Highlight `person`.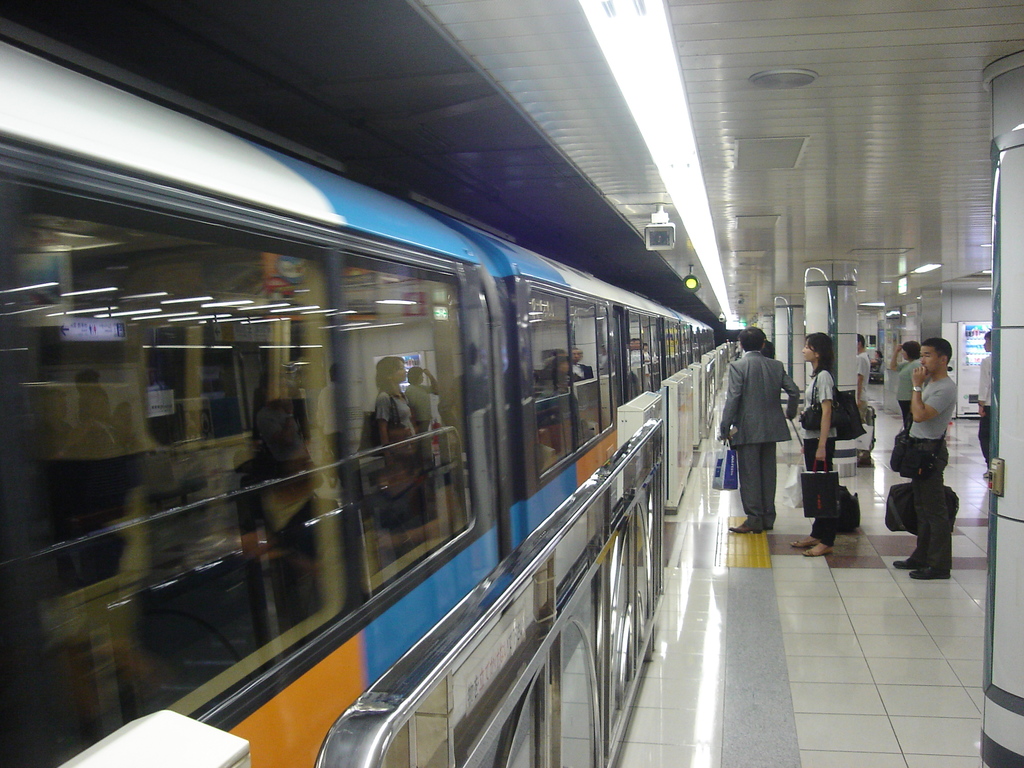
Highlighted region: {"x1": 379, "y1": 344, "x2": 420, "y2": 548}.
